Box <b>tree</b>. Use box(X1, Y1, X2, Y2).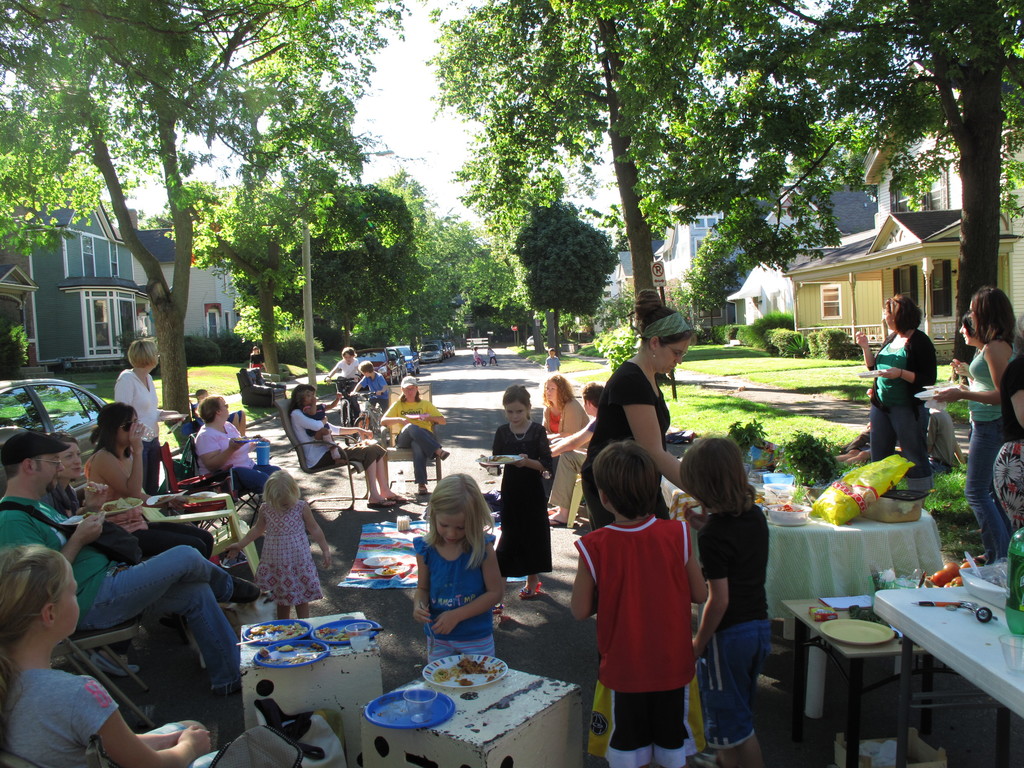
box(364, 224, 519, 365).
